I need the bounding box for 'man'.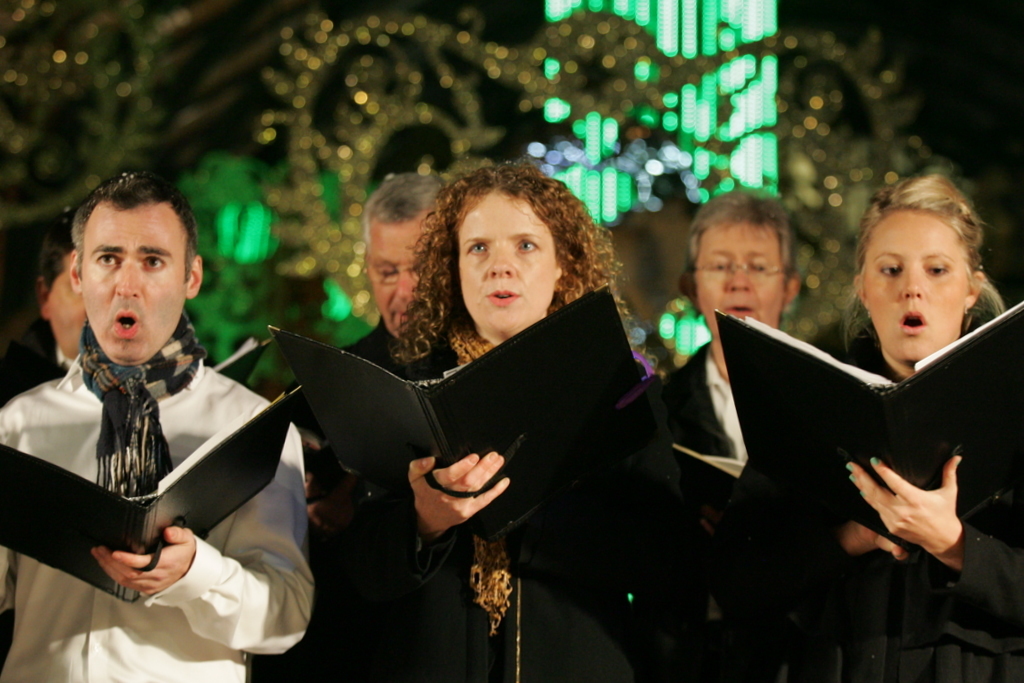
Here it is: (left=0, top=190, right=328, bottom=667).
